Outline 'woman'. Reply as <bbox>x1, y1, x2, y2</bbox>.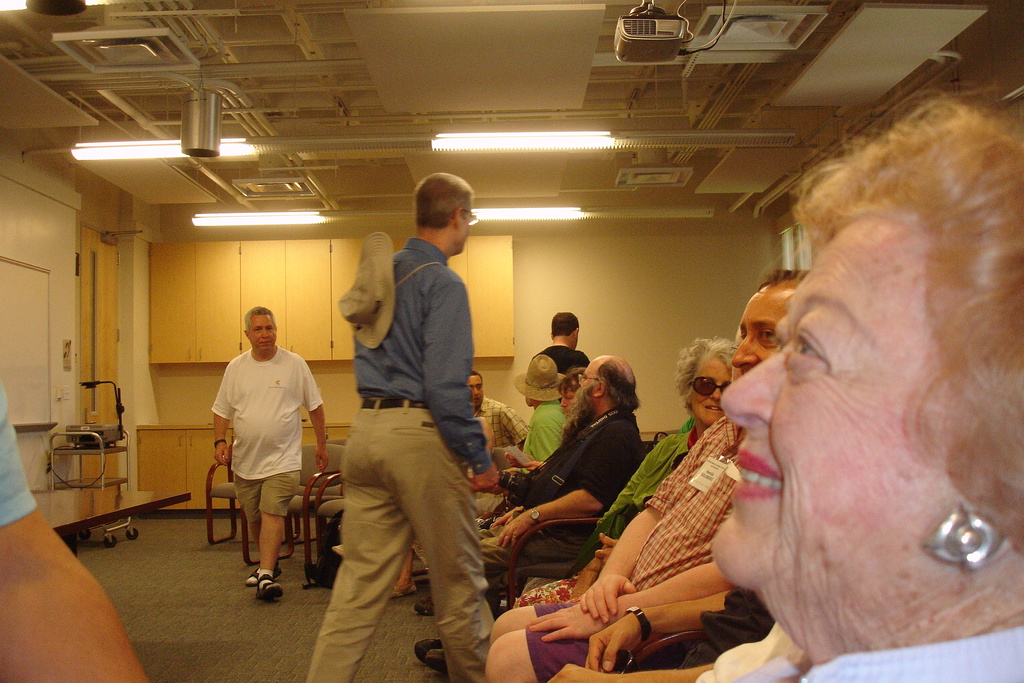
<bbox>514, 331, 740, 611</bbox>.
